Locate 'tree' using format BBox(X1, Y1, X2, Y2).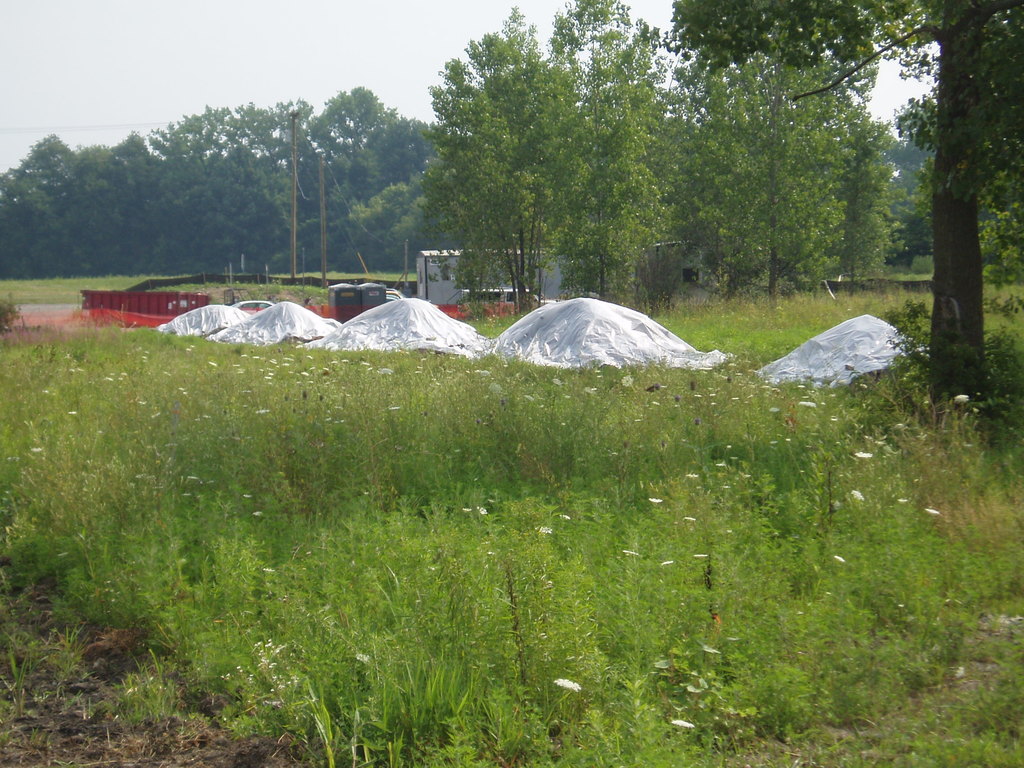
BBox(408, 12, 588, 314).
